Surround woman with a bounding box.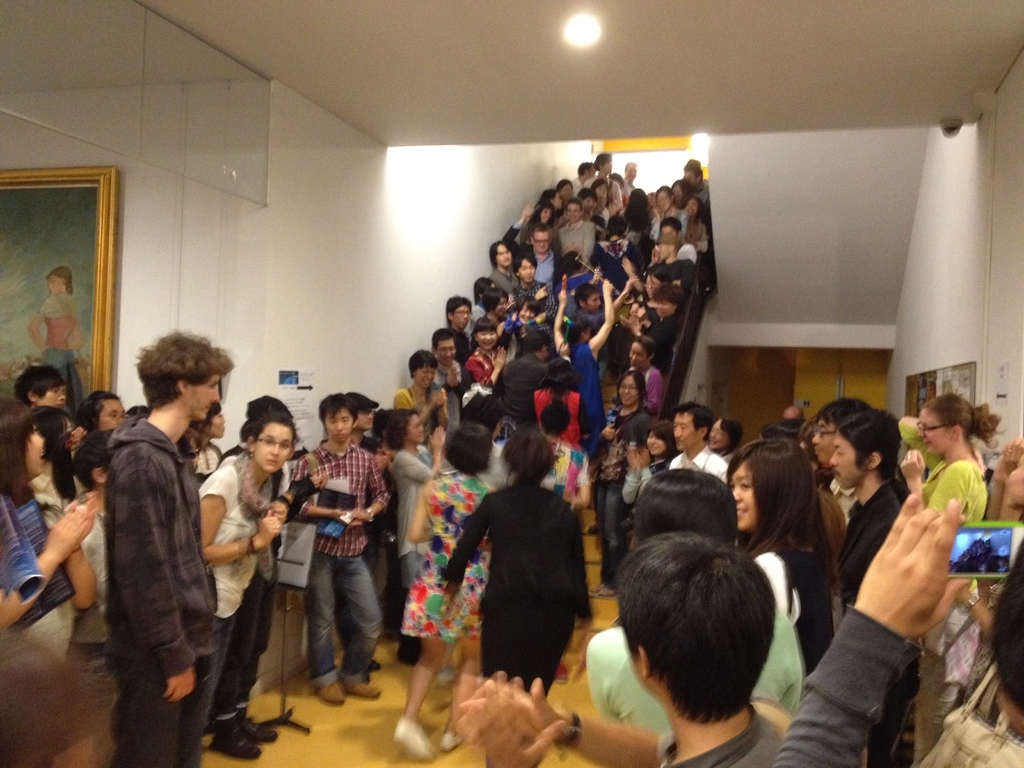
region(528, 353, 594, 447).
